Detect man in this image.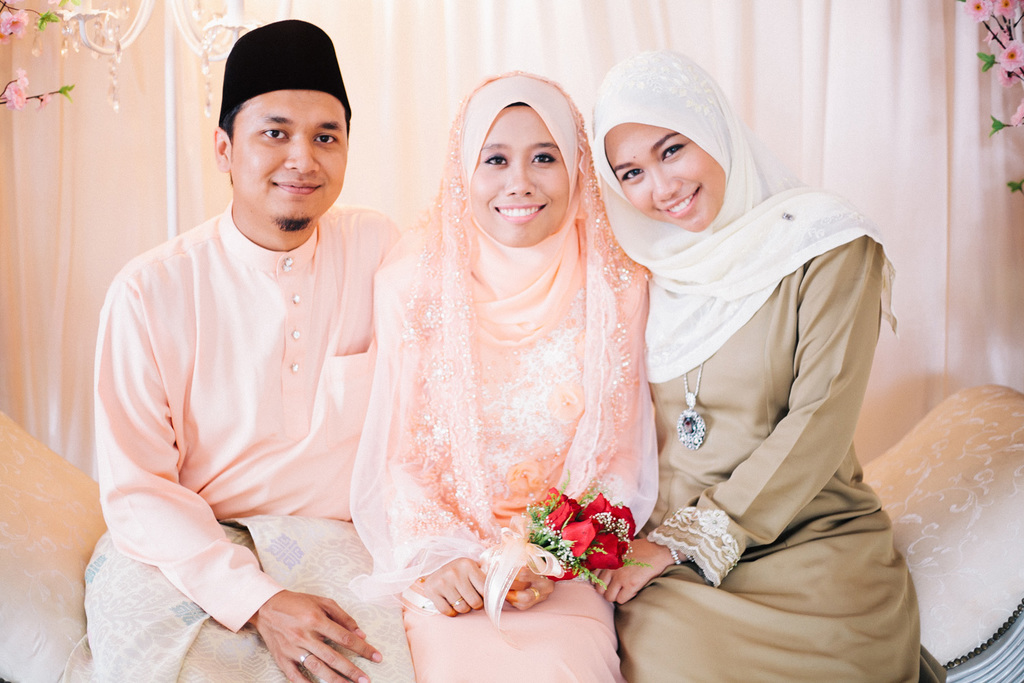
Detection: box=[87, 16, 415, 682].
